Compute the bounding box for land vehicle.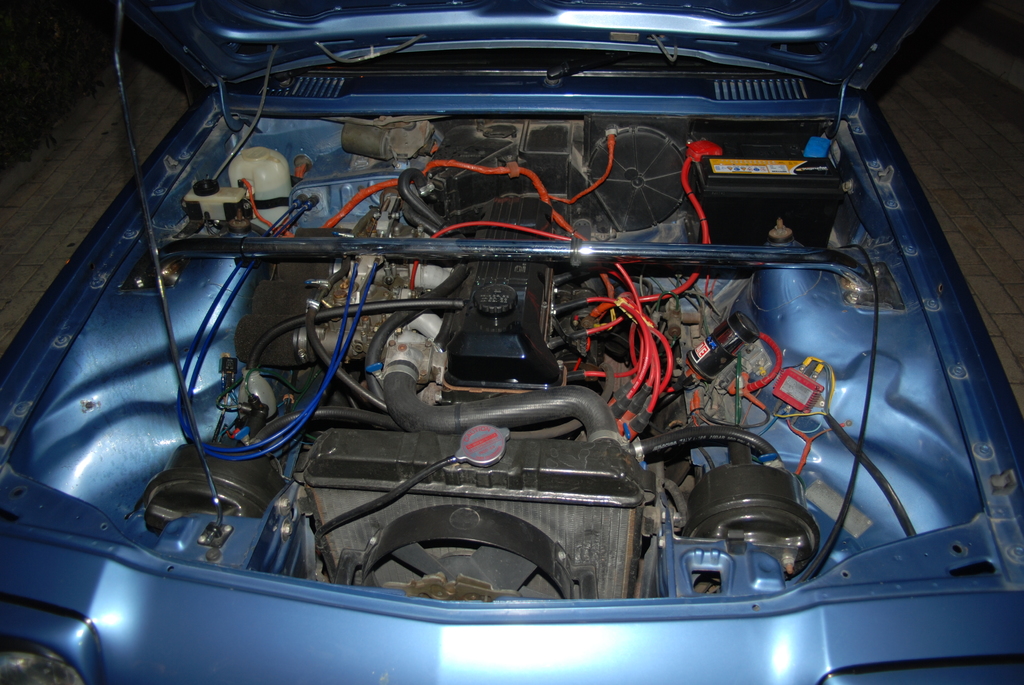
50/40/1023/684.
